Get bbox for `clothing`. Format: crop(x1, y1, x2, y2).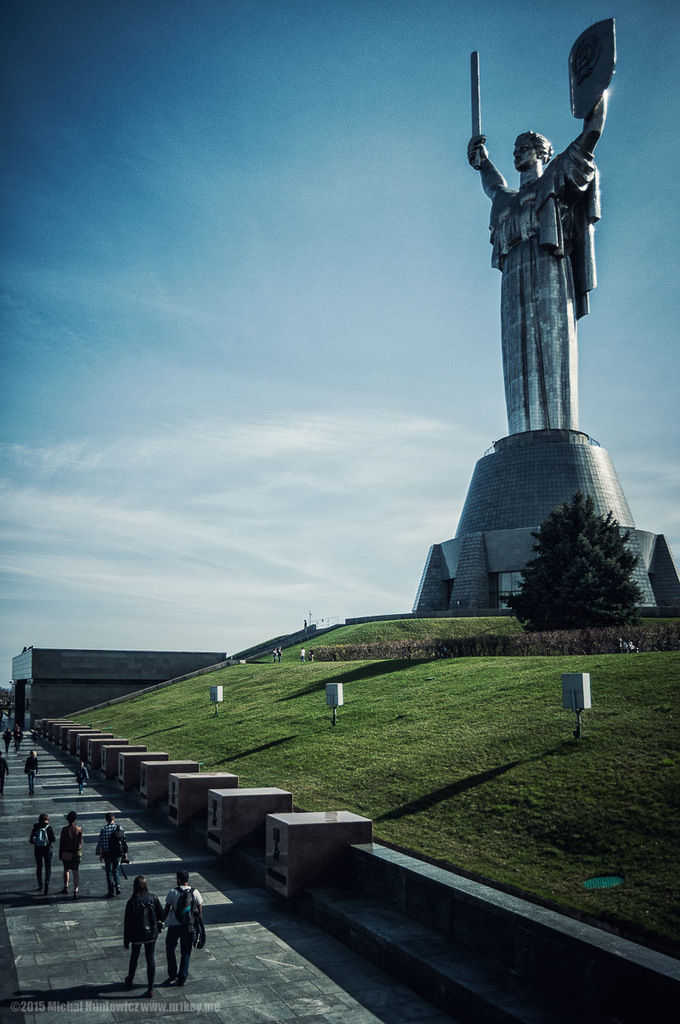
crop(75, 765, 93, 787).
